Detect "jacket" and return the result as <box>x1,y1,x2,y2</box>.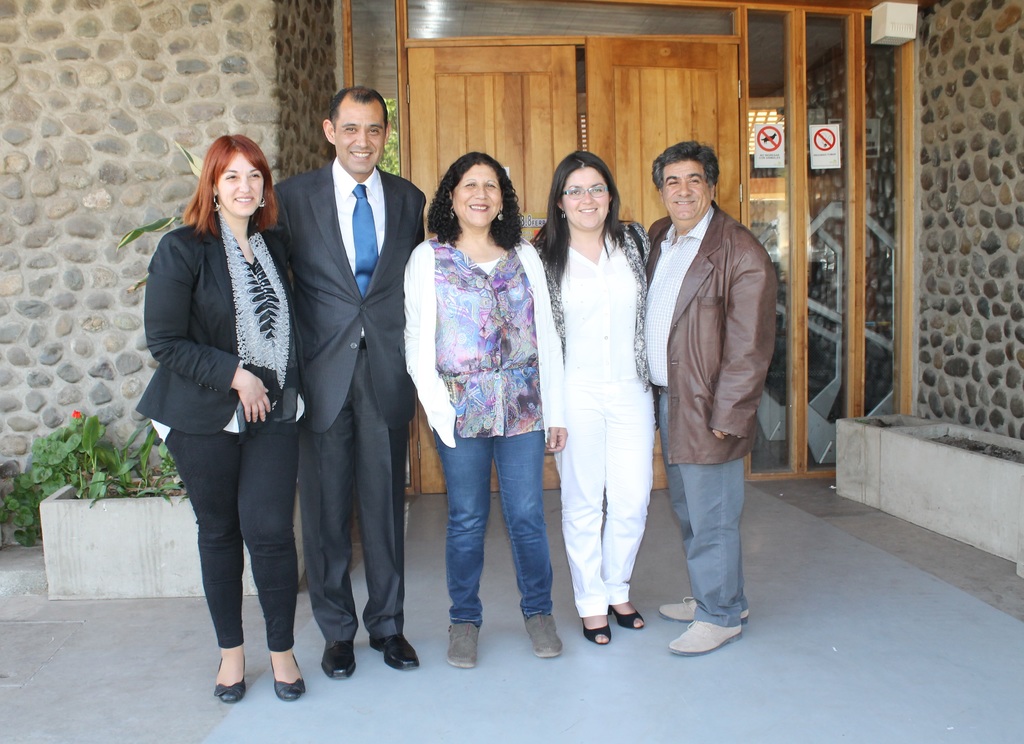
<box>648,202,779,467</box>.
